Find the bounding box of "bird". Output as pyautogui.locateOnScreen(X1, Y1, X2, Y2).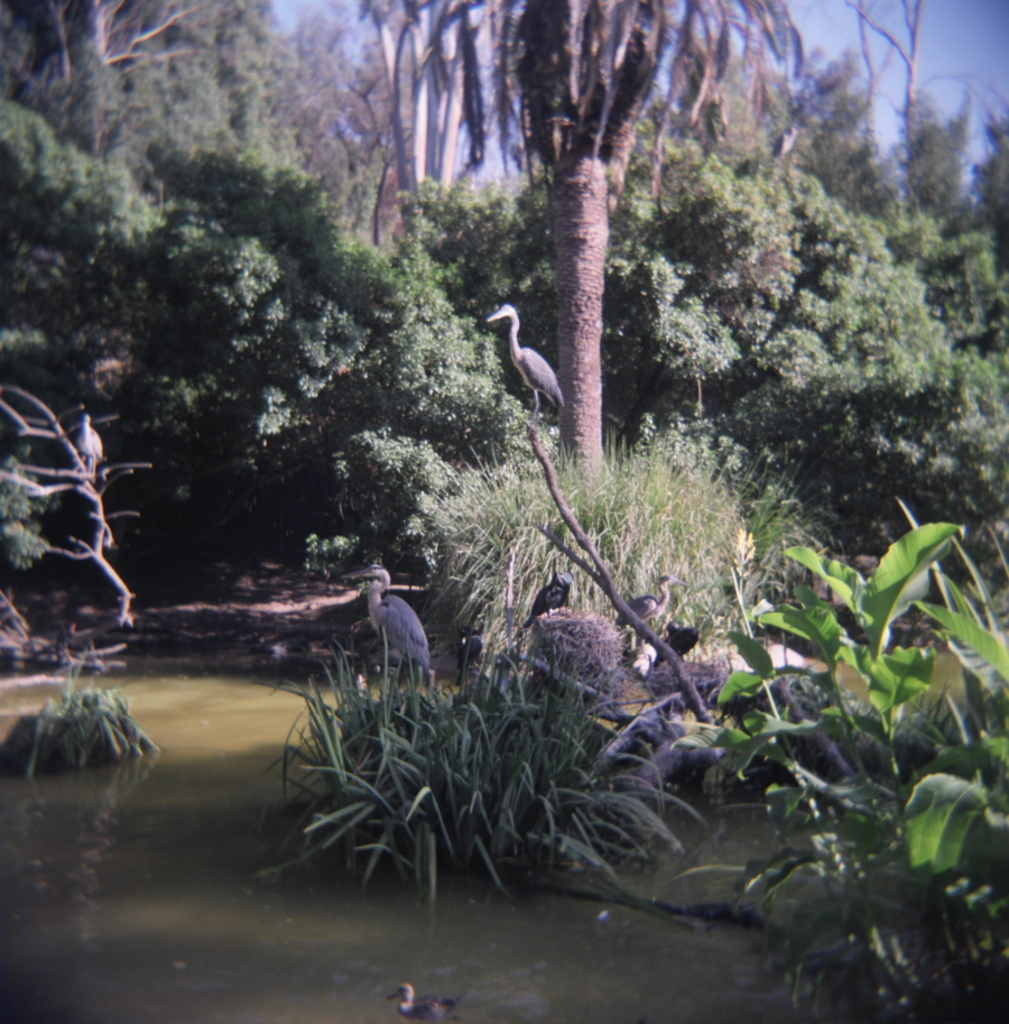
pyautogui.locateOnScreen(667, 622, 705, 655).
